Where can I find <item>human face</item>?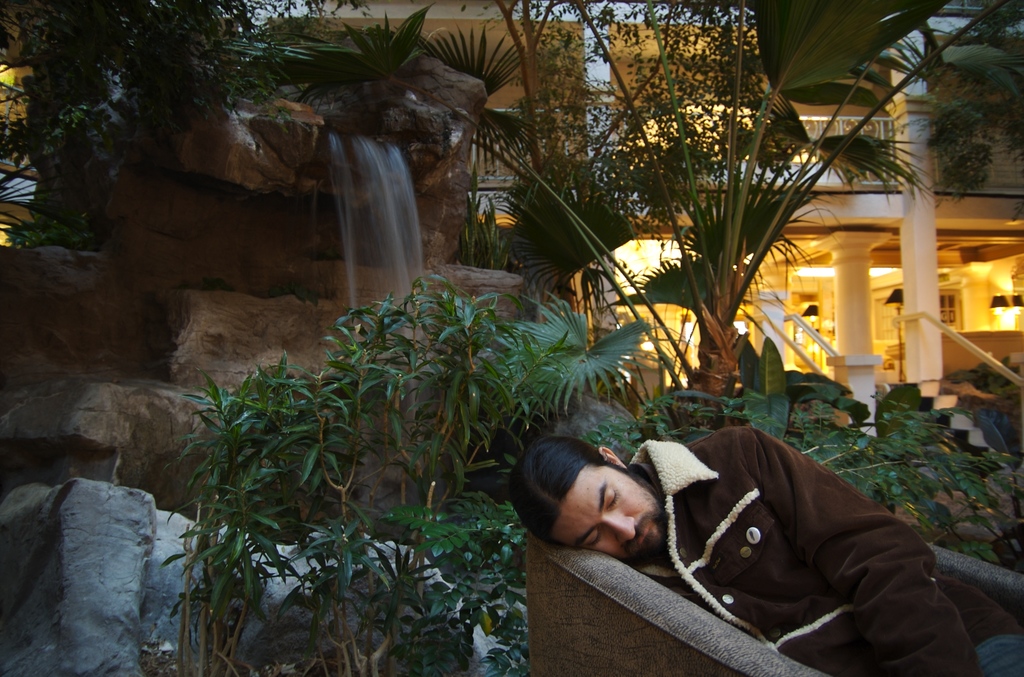
You can find it at 553, 466, 663, 562.
